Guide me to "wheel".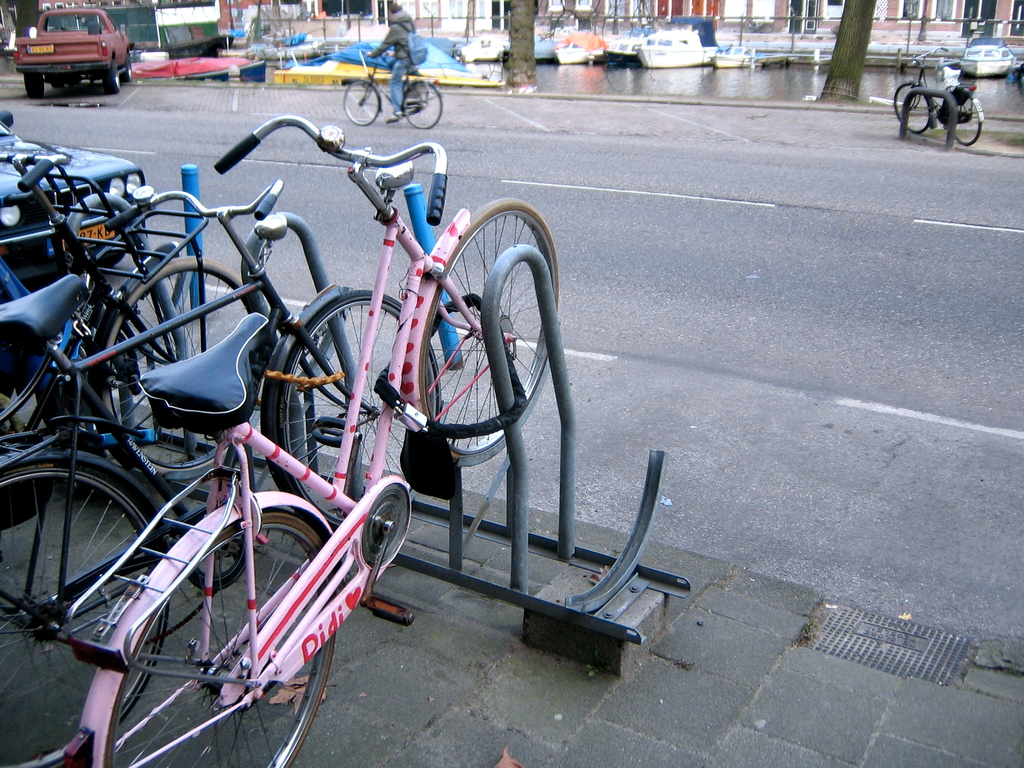
Guidance: <region>346, 81, 394, 129</region>.
